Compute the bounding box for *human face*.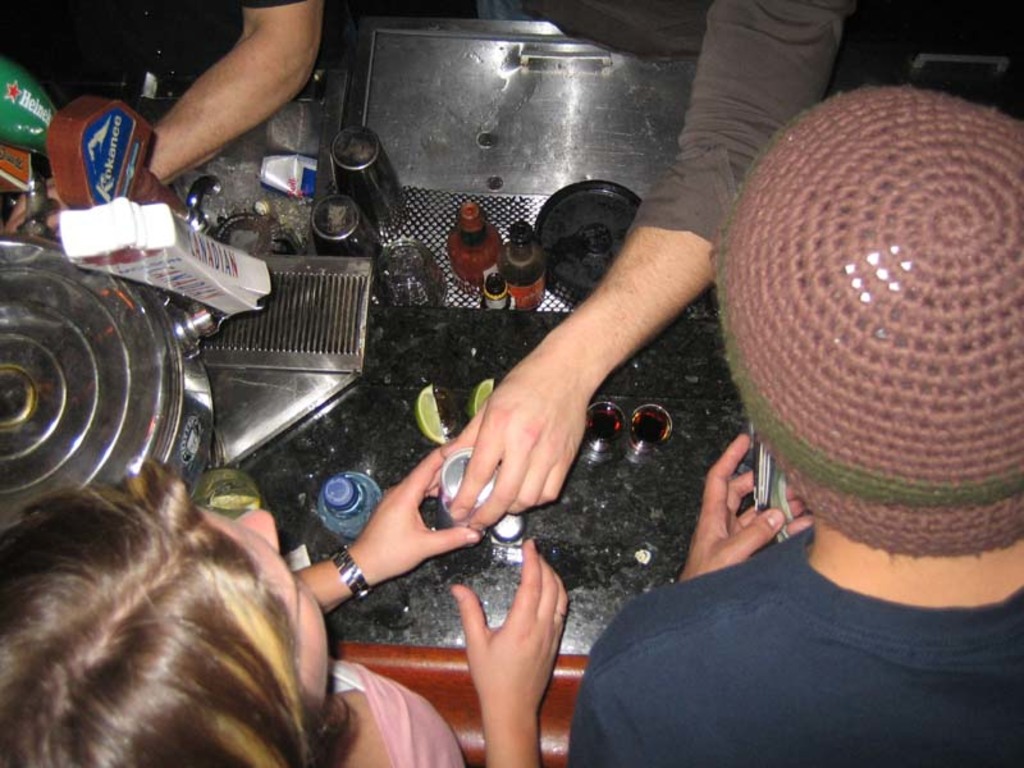
(195, 506, 326, 710).
